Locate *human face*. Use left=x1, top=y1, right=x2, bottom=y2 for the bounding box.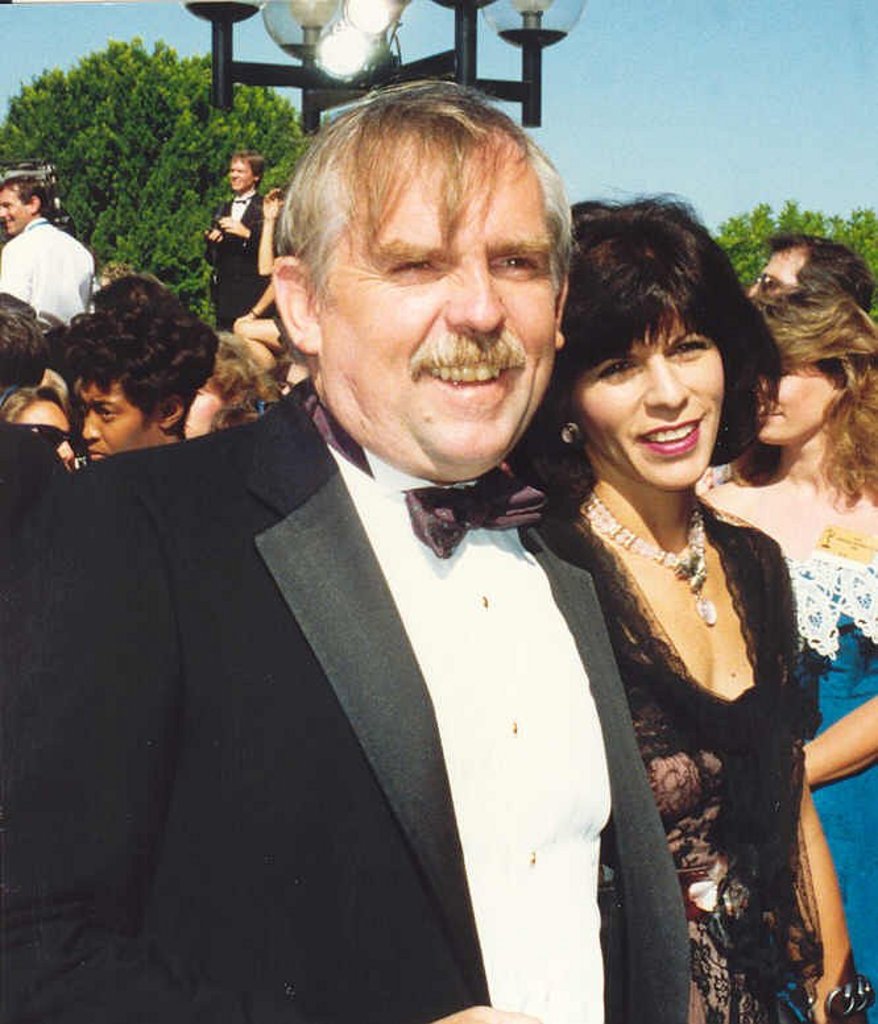
left=0, top=181, right=38, bottom=229.
